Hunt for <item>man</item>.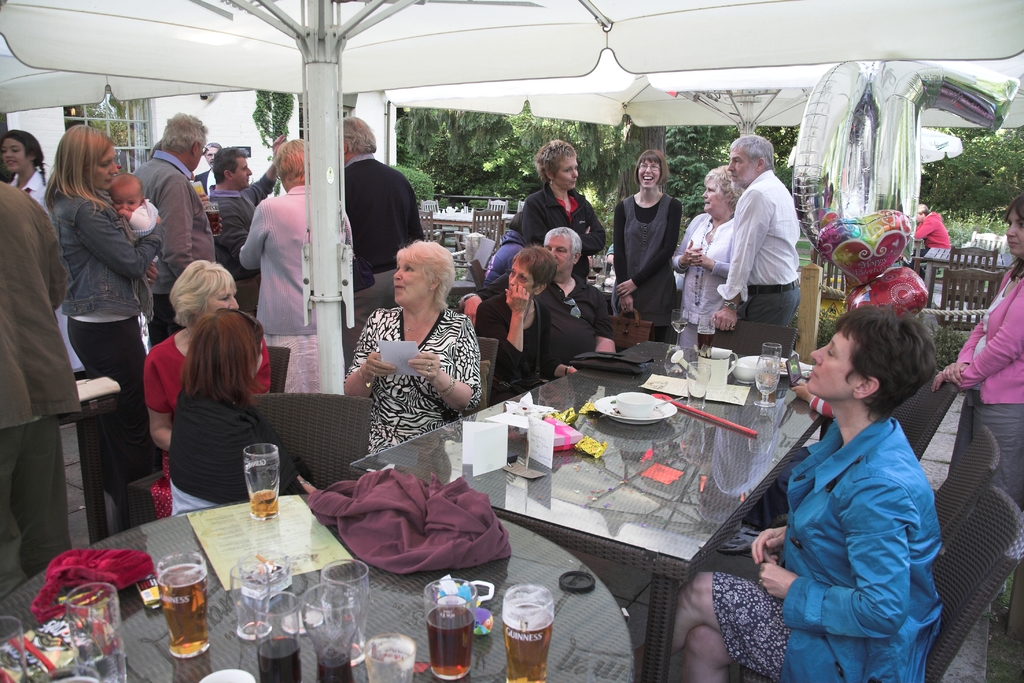
Hunted down at 129/110/220/319.
